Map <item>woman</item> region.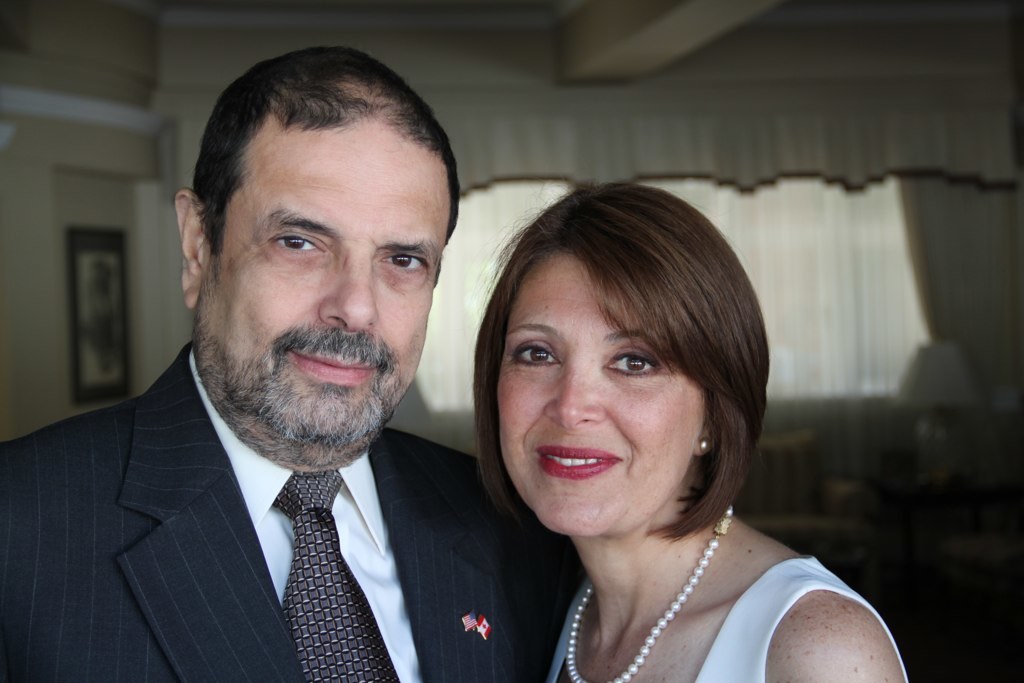
Mapped to BBox(408, 190, 875, 682).
